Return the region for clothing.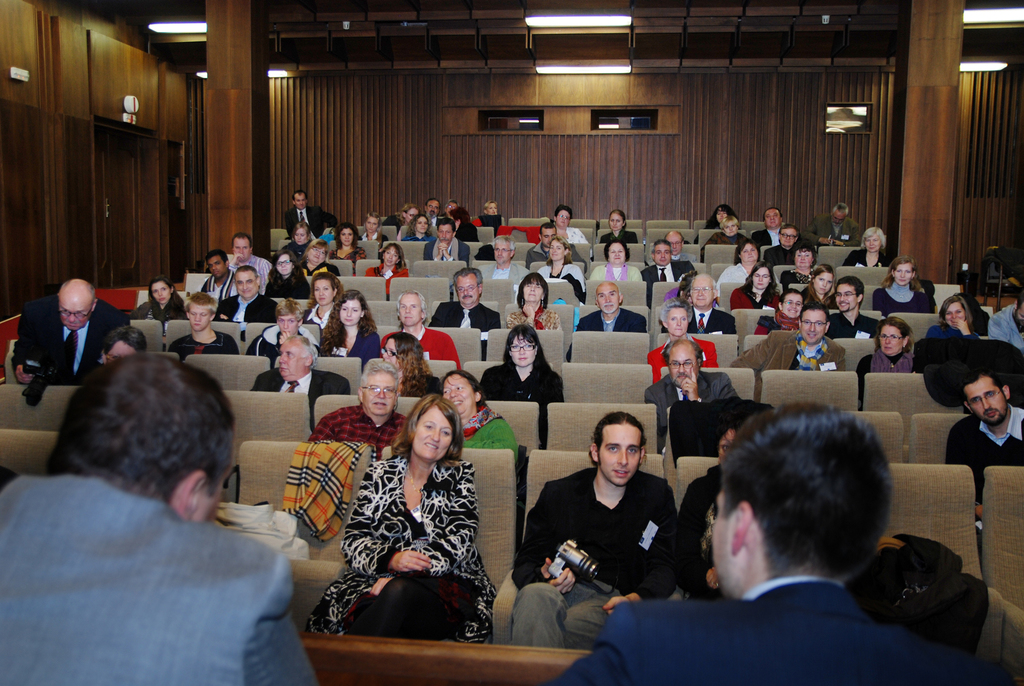
x1=266, y1=266, x2=316, y2=299.
